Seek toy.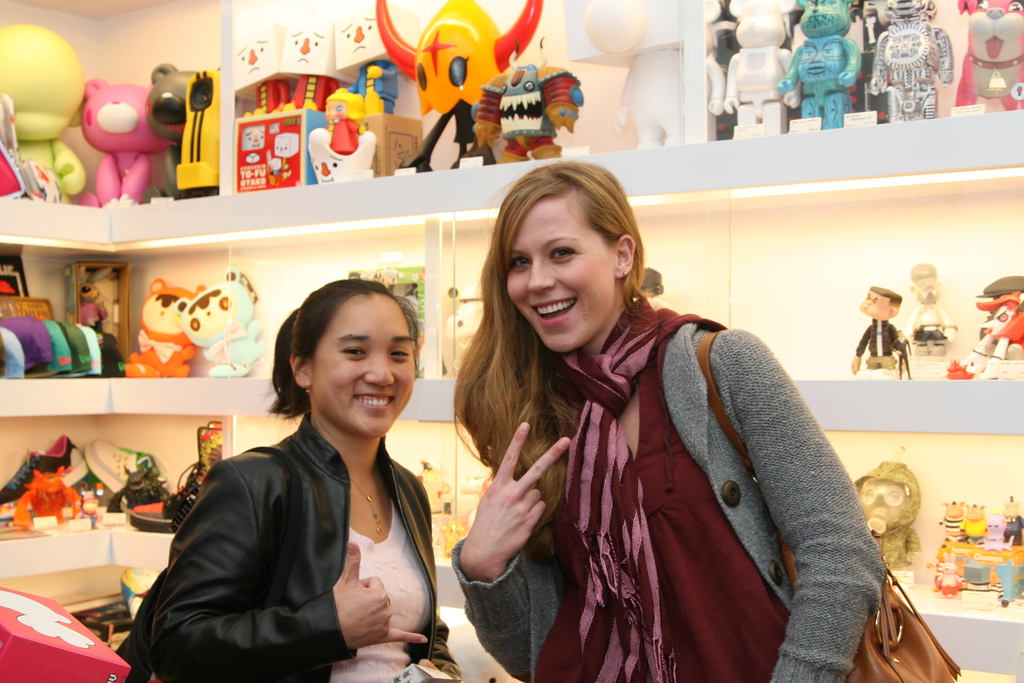
[911,260,945,347].
